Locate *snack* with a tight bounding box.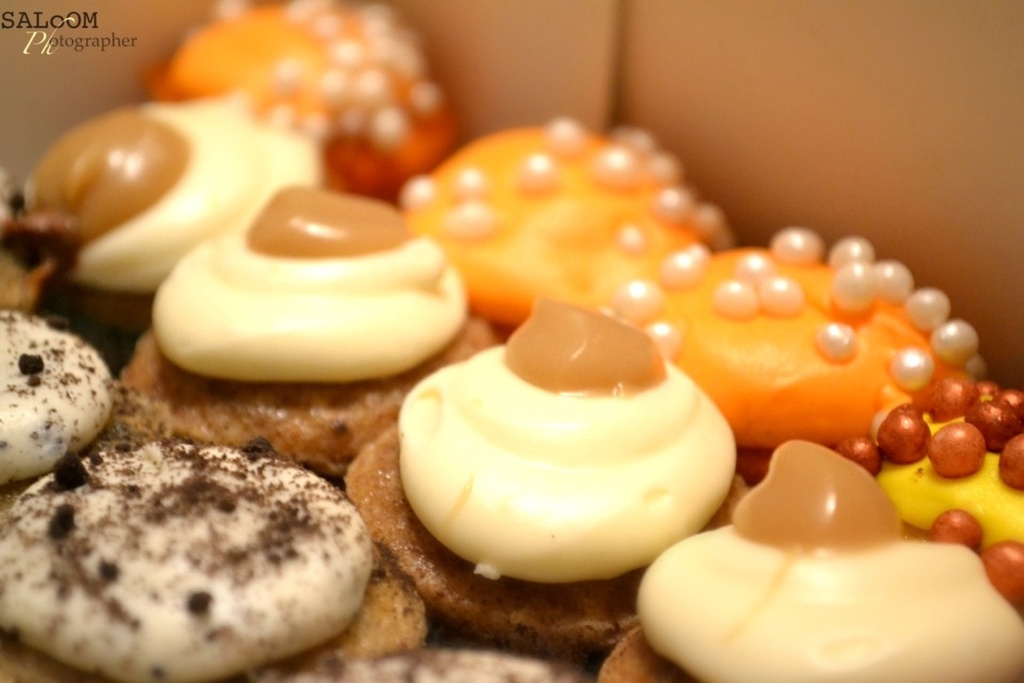
box=[0, 301, 116, 479].
